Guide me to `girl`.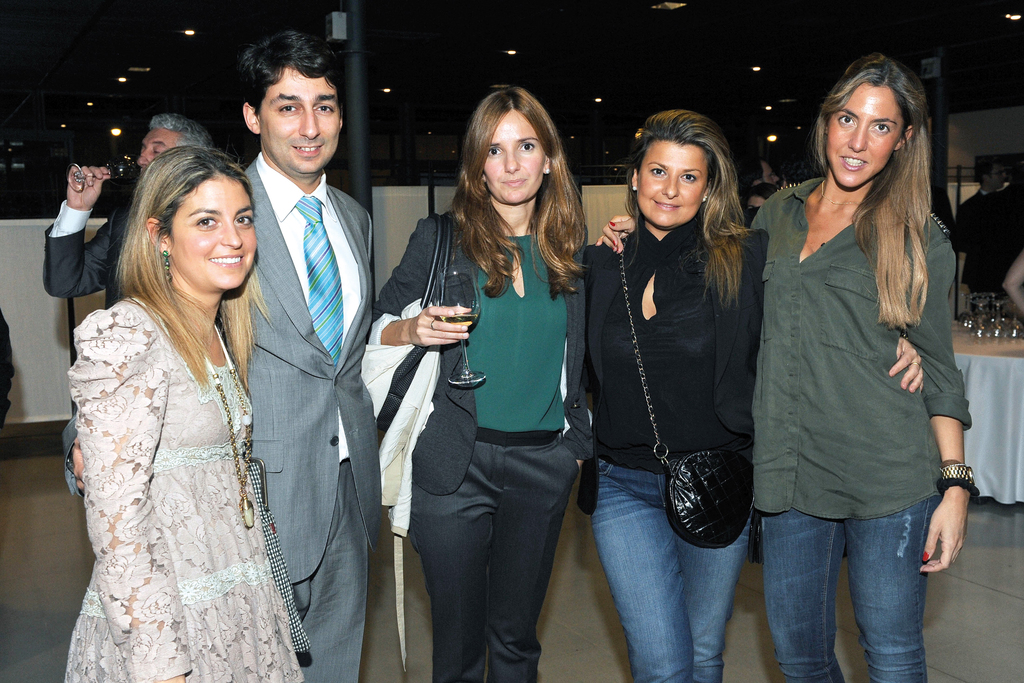
Guidance: {"x1": 365, "y1": 88, "x2": 593, "y2": 682}.
